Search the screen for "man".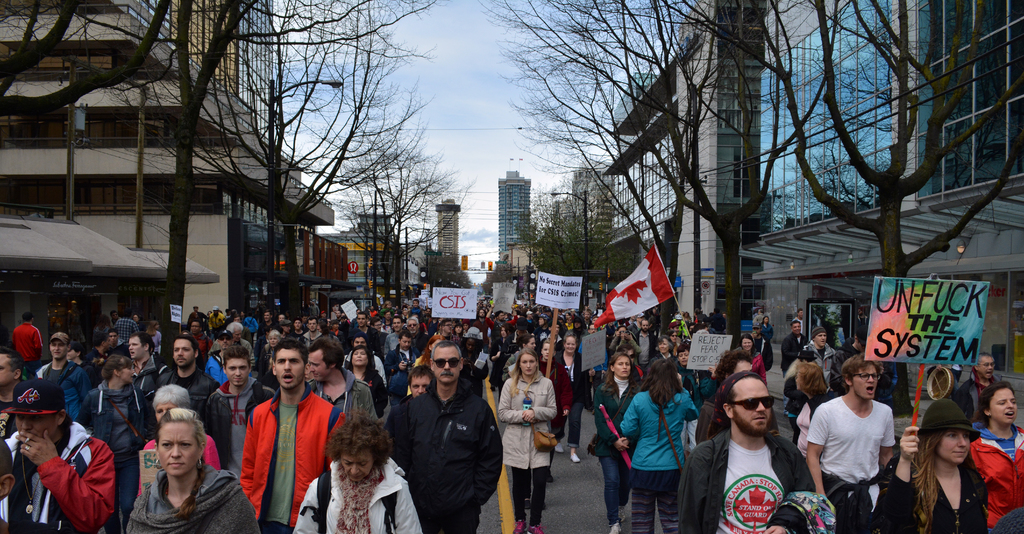
Found at (795,325,841,400).
